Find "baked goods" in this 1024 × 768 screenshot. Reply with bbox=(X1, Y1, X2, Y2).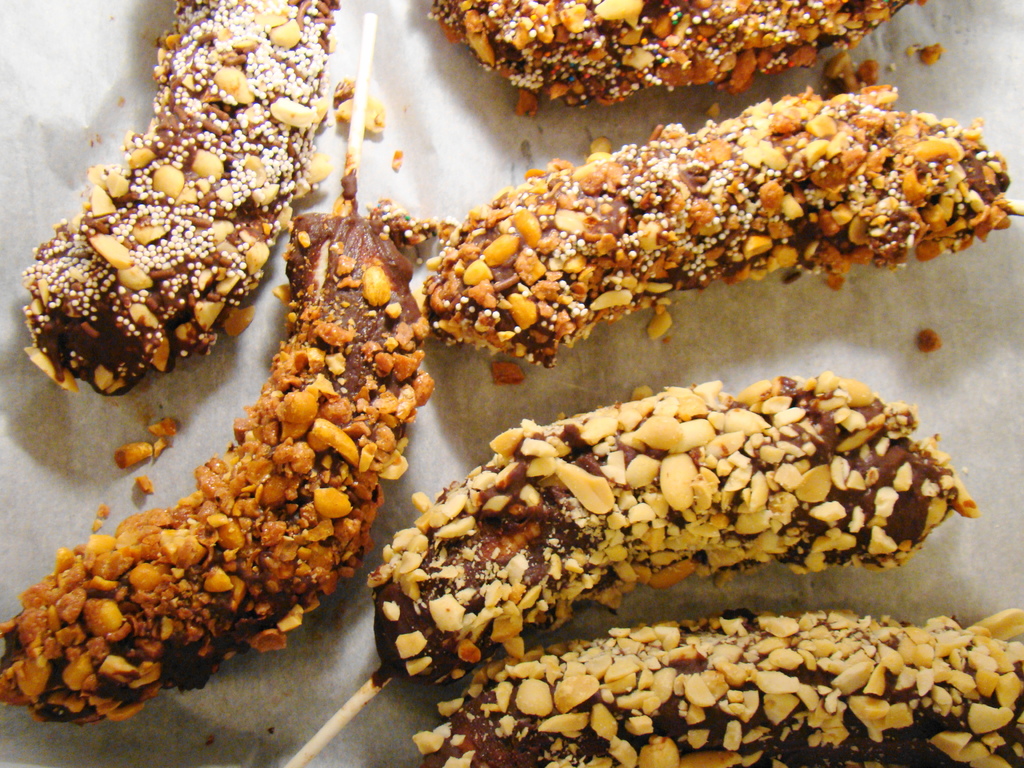
bbox=(422, 0, 922, 109).
